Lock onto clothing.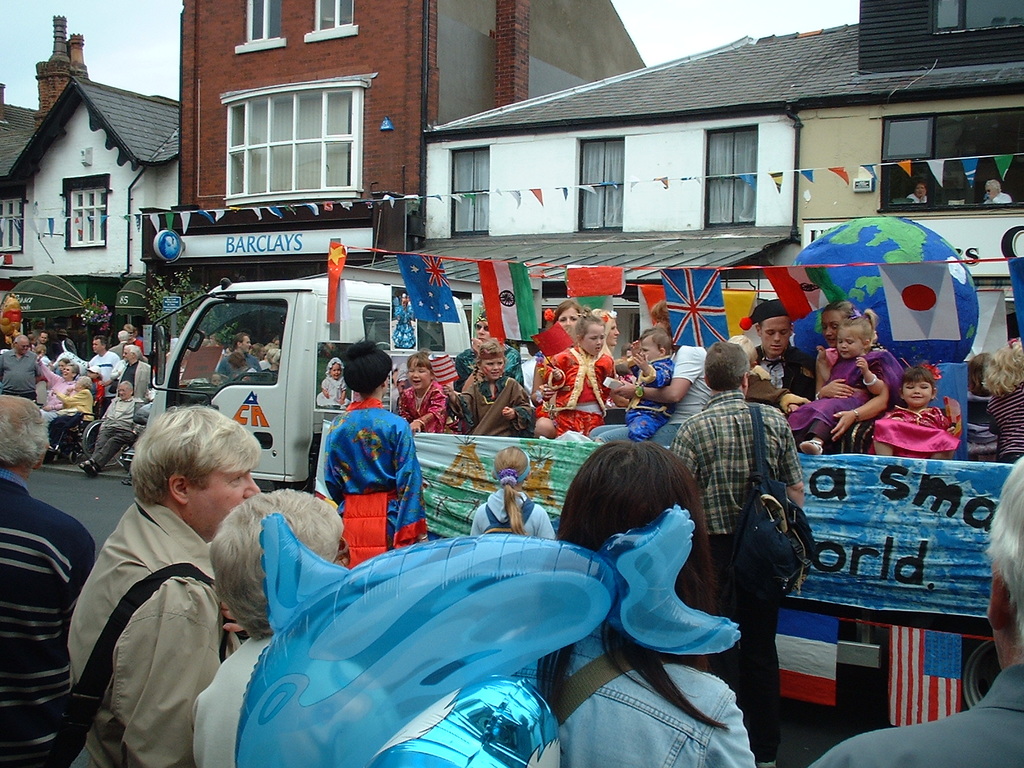
Locked: detection(397, 298, 414, 351).
